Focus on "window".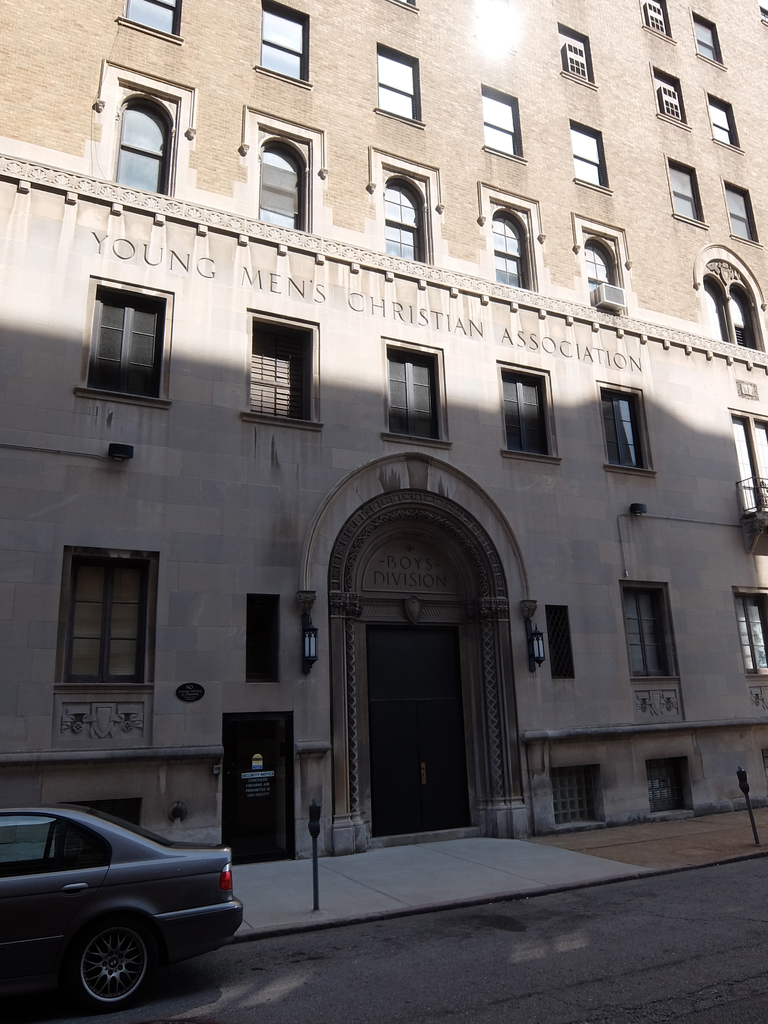
Focused at (x1=382, y1=169, x2=426, y2=260).
